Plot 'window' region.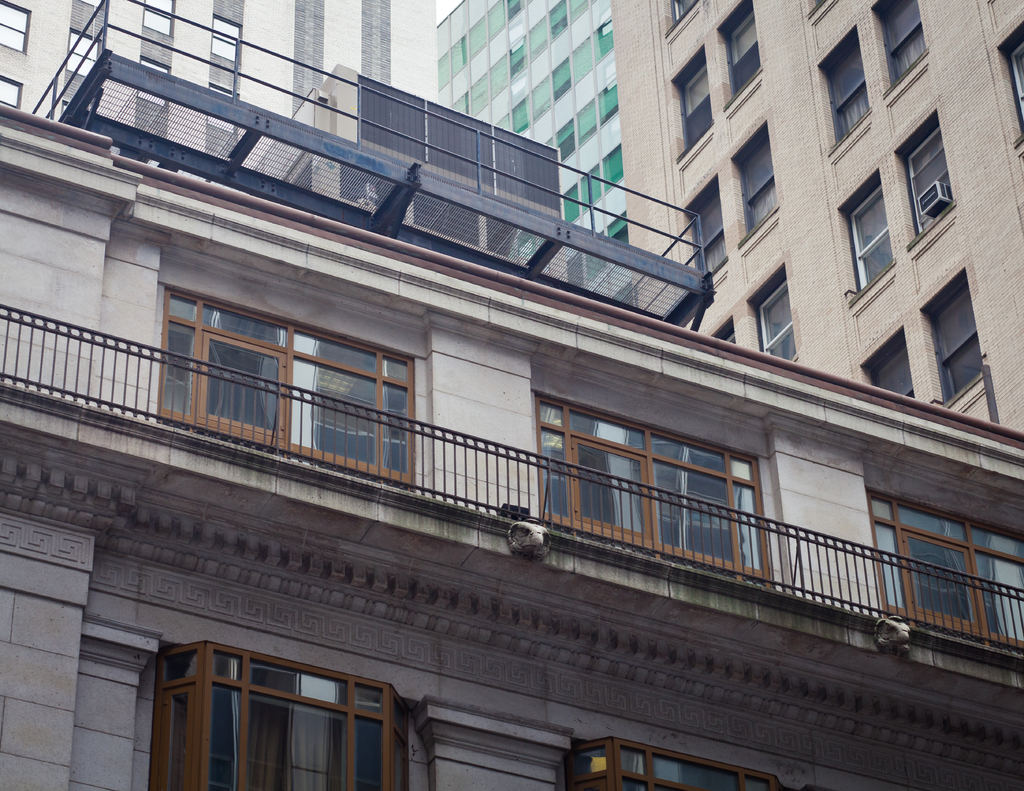
Plotted at [x1=70, y1=28, x2=99, y2=82].
